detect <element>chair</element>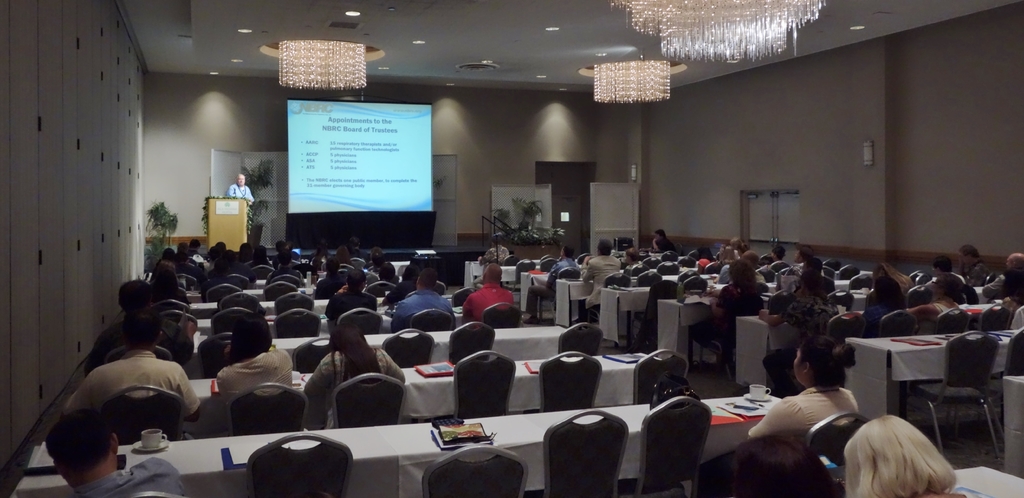
rect(822, 256, 842, 270)
